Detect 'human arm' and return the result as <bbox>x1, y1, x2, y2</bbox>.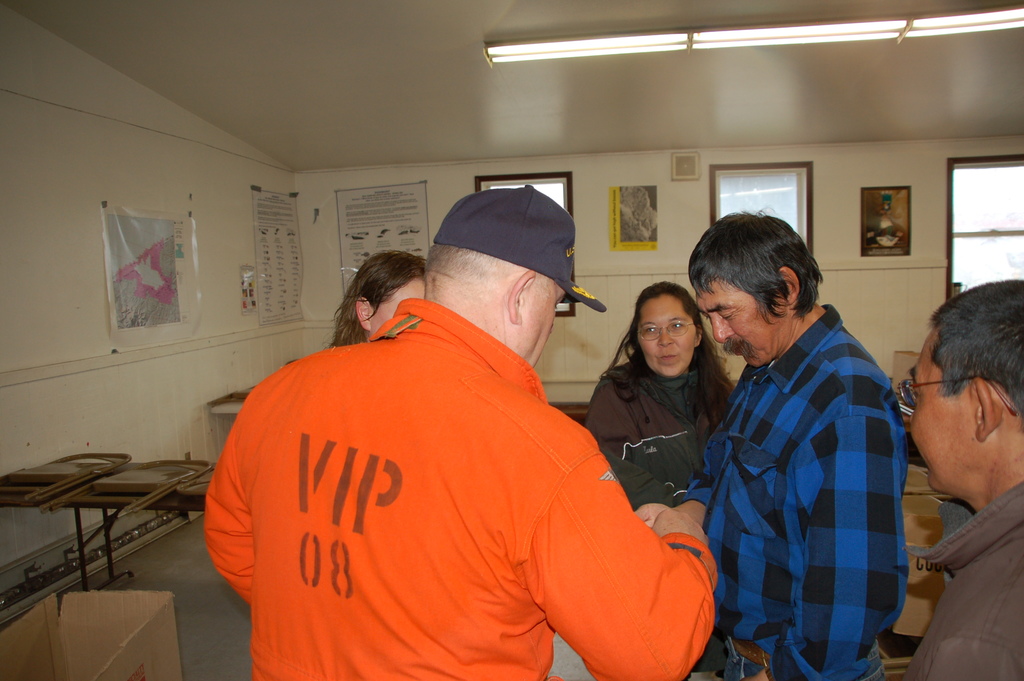
<bbox>548, 428, 692, 661</bbox>.
